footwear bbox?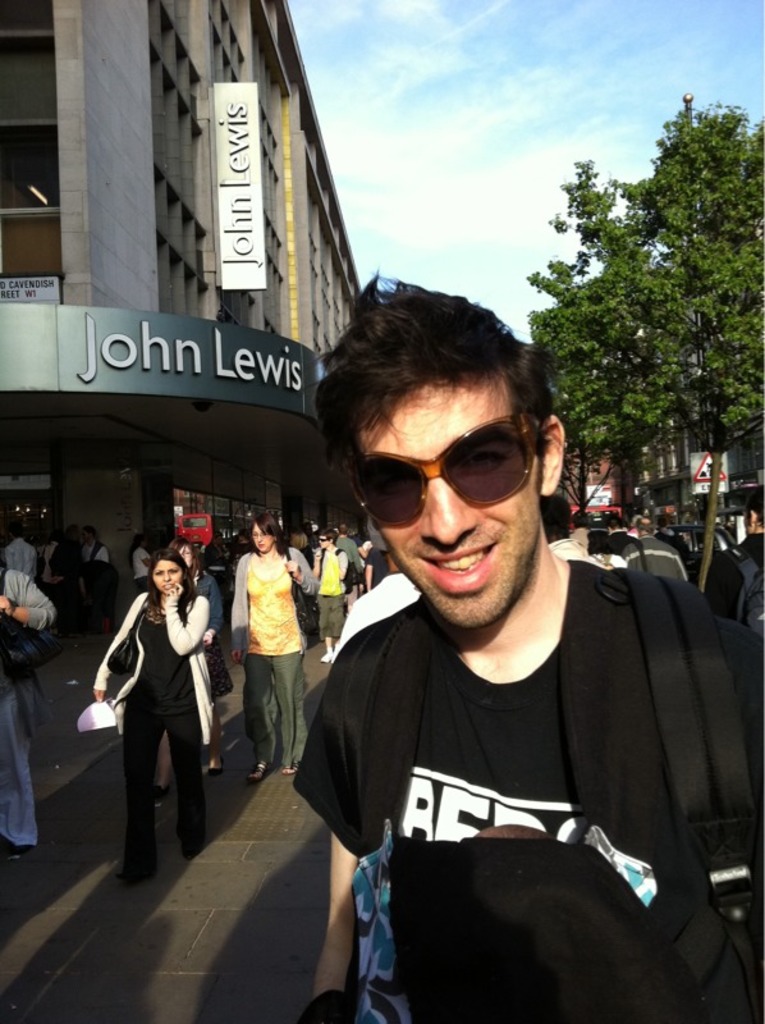
l=322, t=649, r=330, b=663
